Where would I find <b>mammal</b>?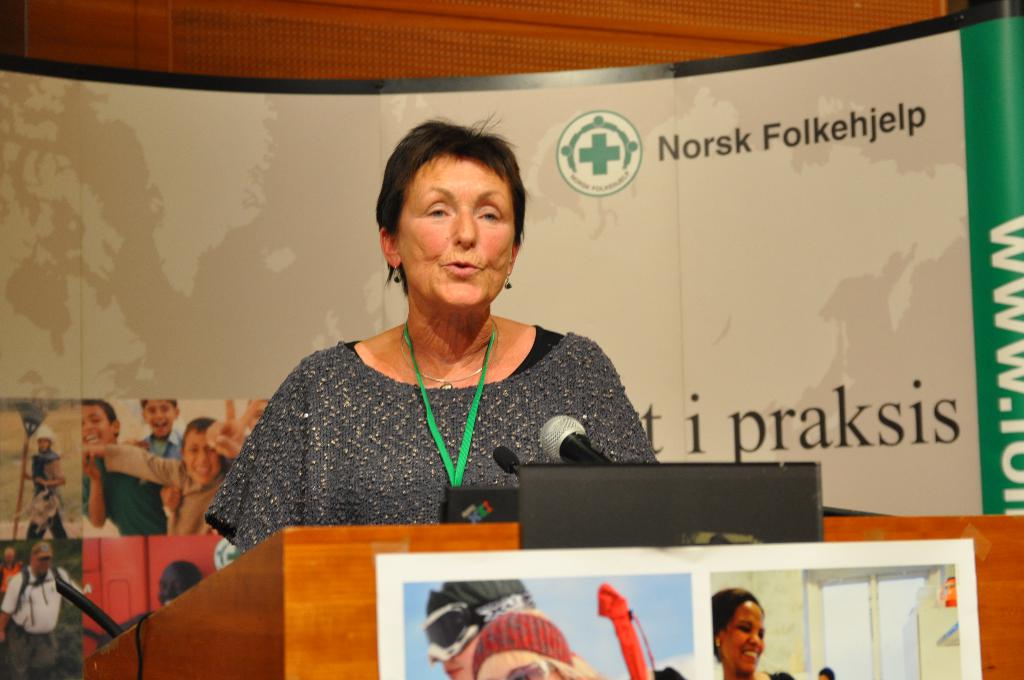
At pyautogui.locateOnScreen(24, 432, 72, 544).
